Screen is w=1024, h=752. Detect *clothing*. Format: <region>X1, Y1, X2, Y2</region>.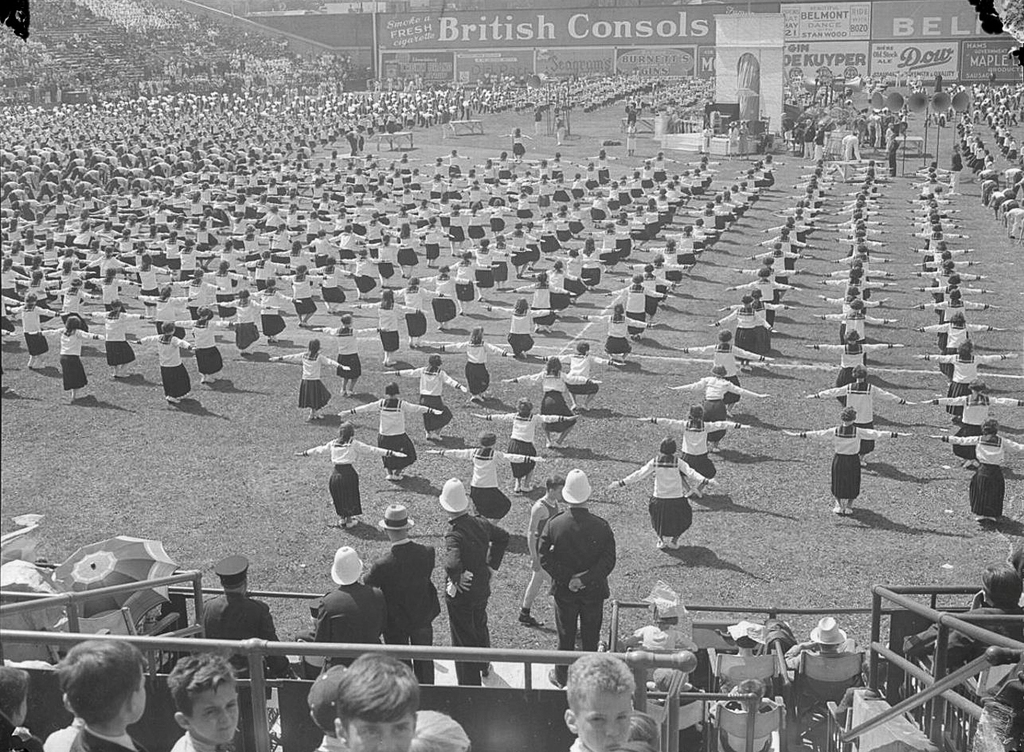
<region>562, 354, 595, 400</region>.
